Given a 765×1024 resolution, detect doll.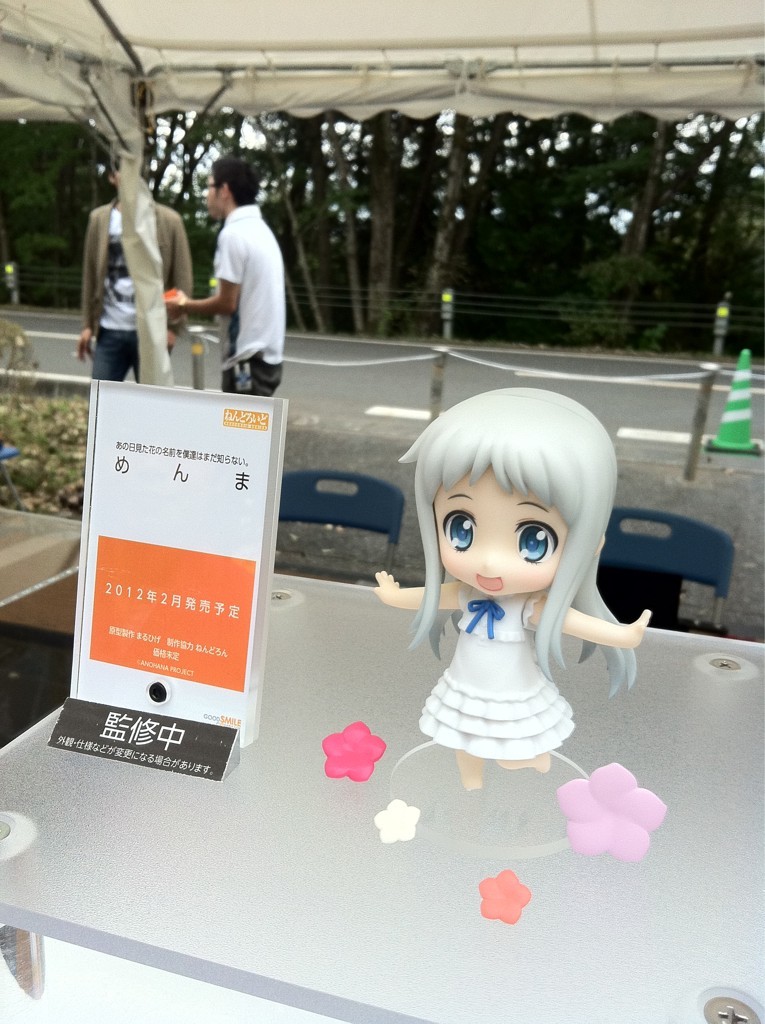
(391,392,651,779).
